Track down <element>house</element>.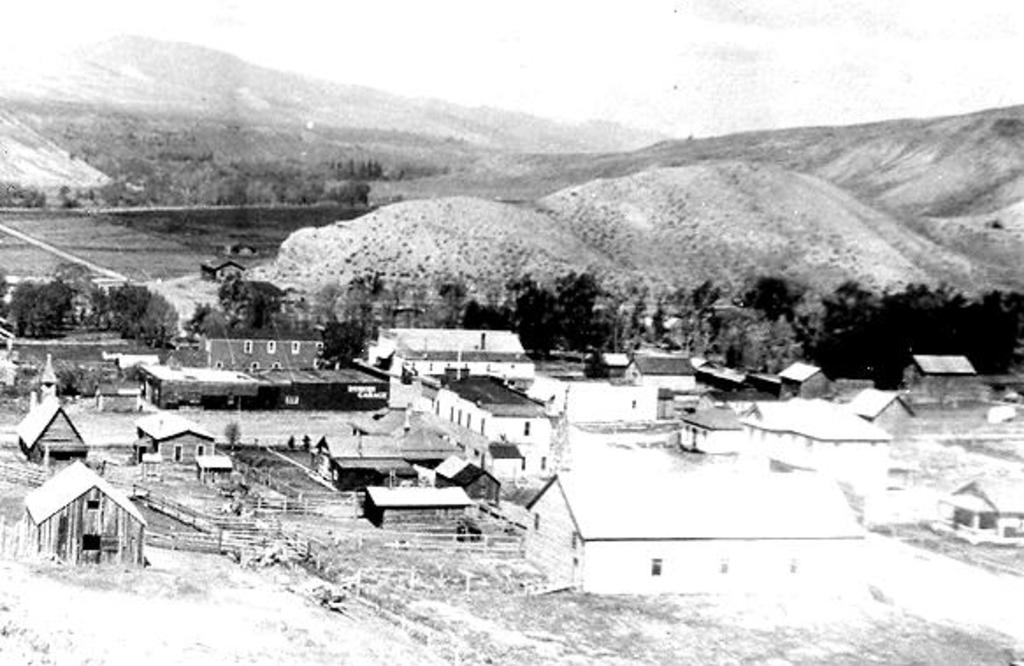
Tracked to 21, 462, 144, 569.
